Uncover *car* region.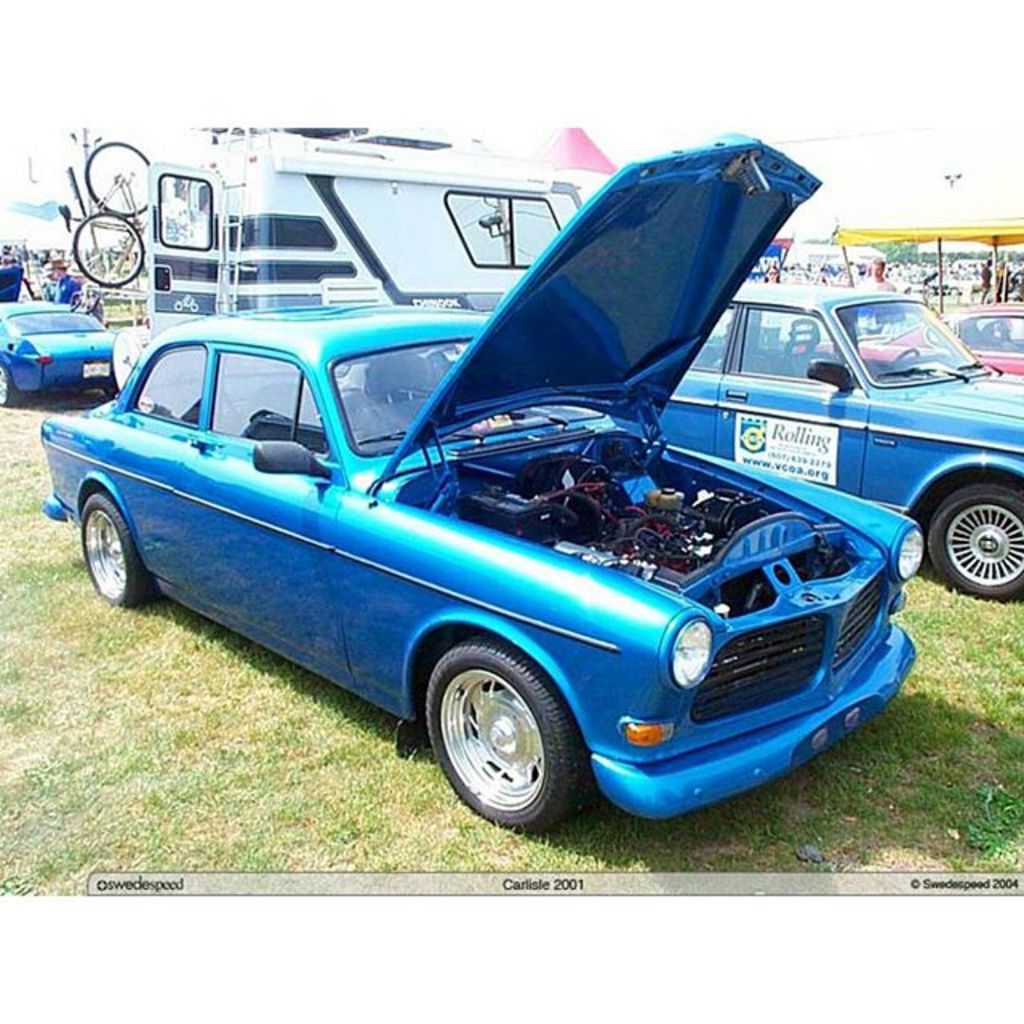
Uncovered: {"left": 798, "top": 298, "right": 1022, "bottom": 366}.
